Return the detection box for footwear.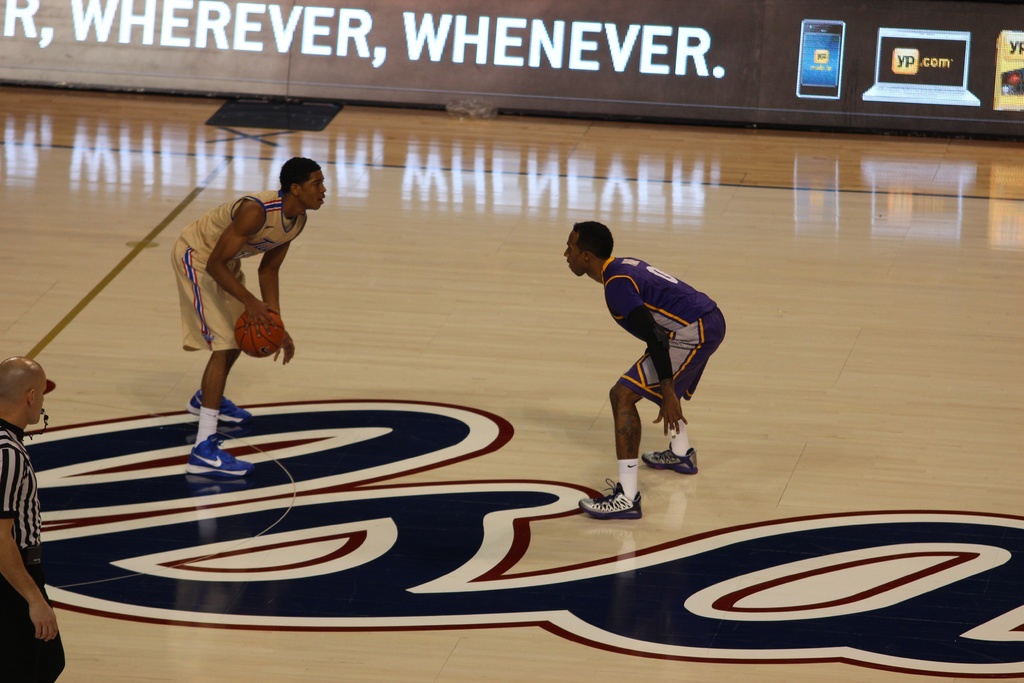
box(167, 397, 238, 493).
